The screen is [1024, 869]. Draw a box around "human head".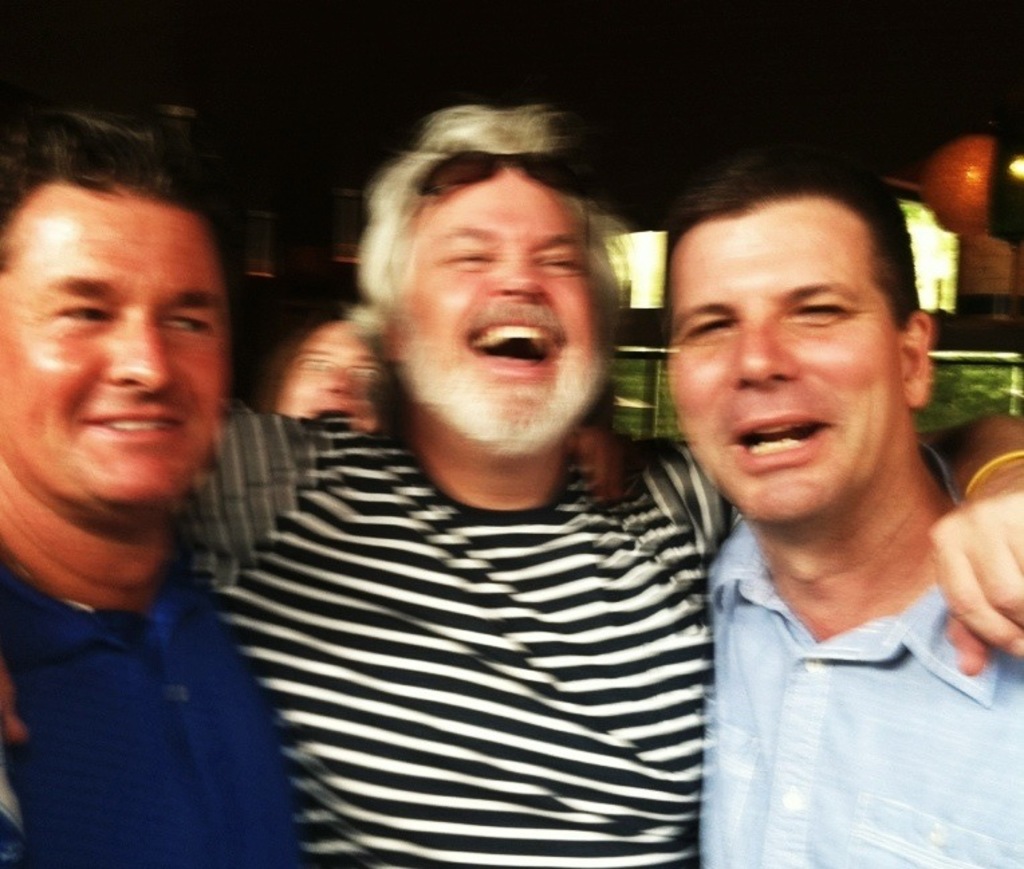
[350, 99, 641, 484].
